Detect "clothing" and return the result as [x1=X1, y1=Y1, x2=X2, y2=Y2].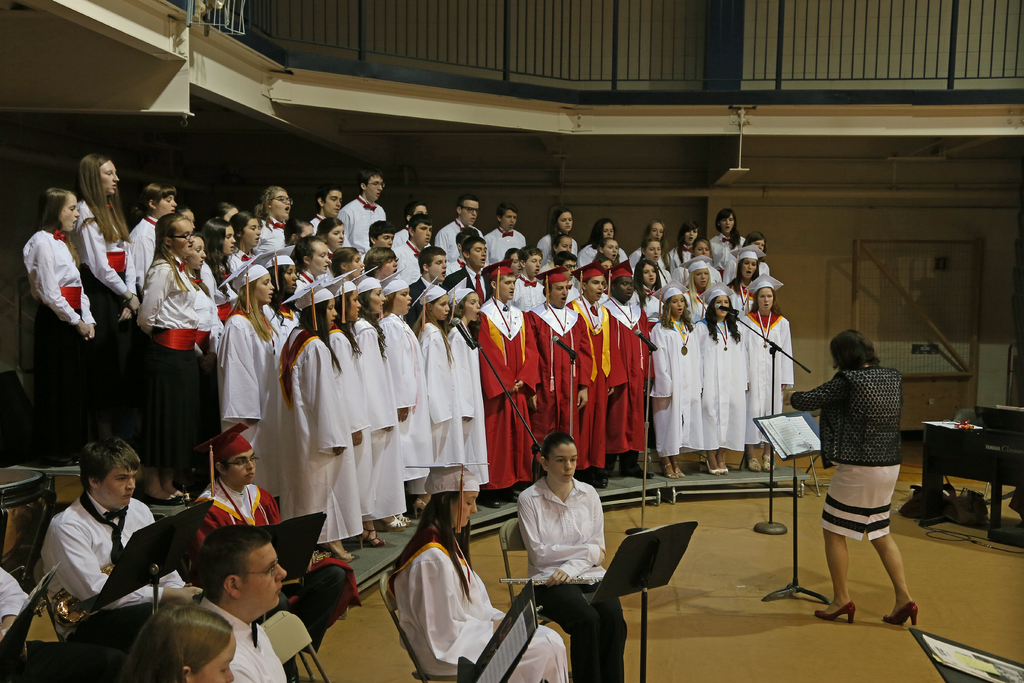
[x1=183, y1=474, x2=356, y2=645].
